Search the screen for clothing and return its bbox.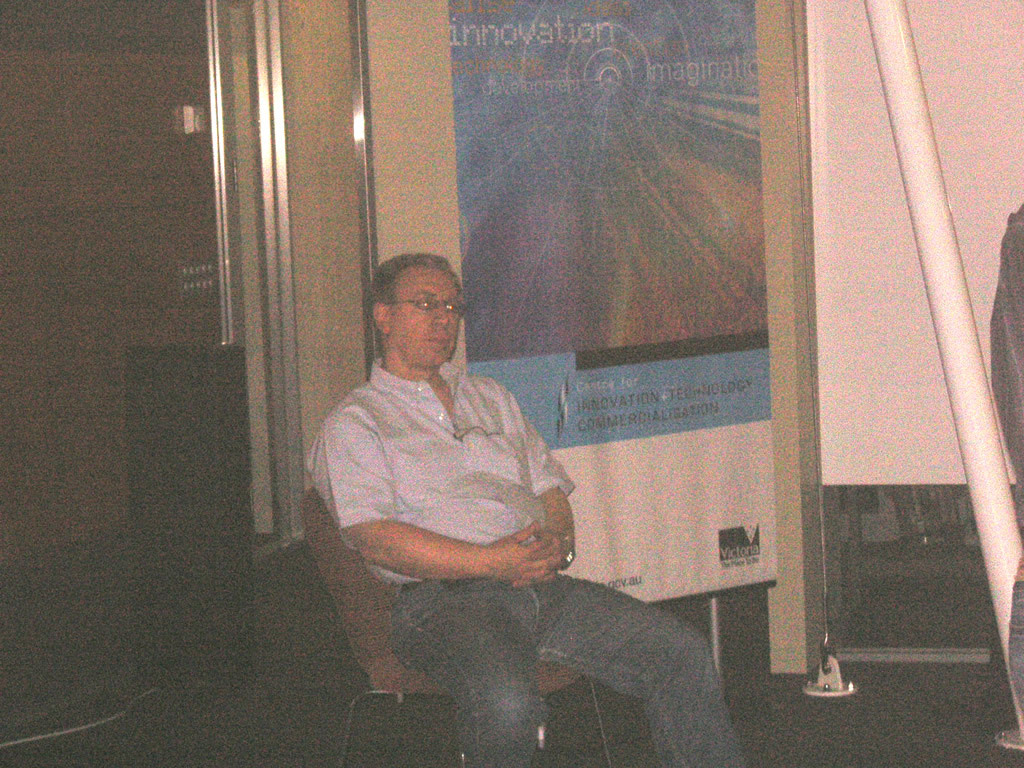
Found: crop(307, 356, 751, 767).
